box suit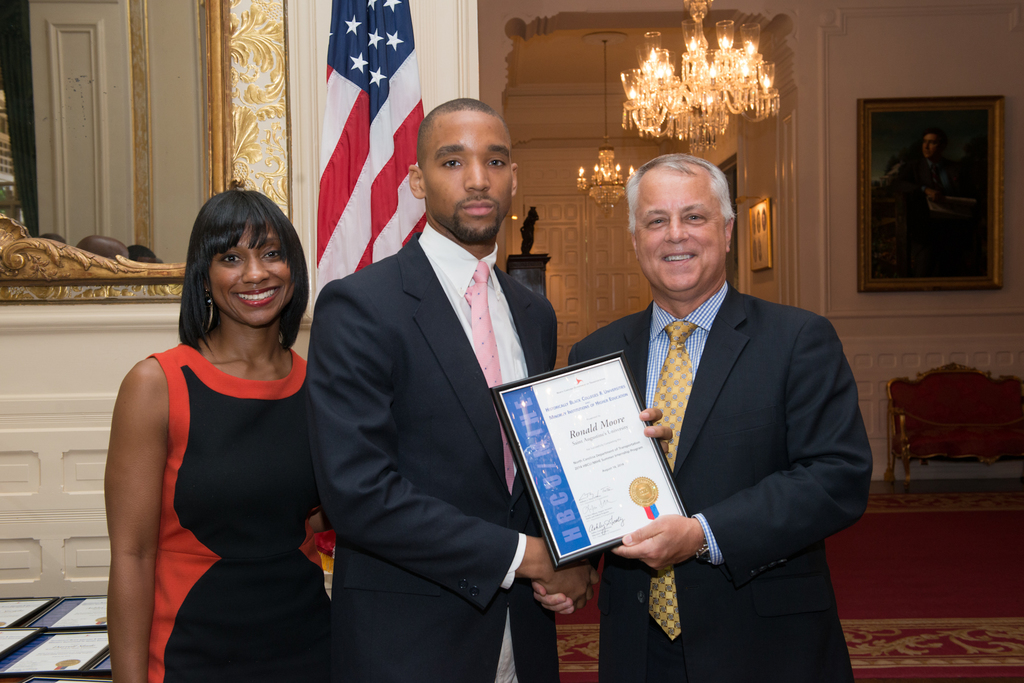
bbox=[580, 182, 873, 660]
